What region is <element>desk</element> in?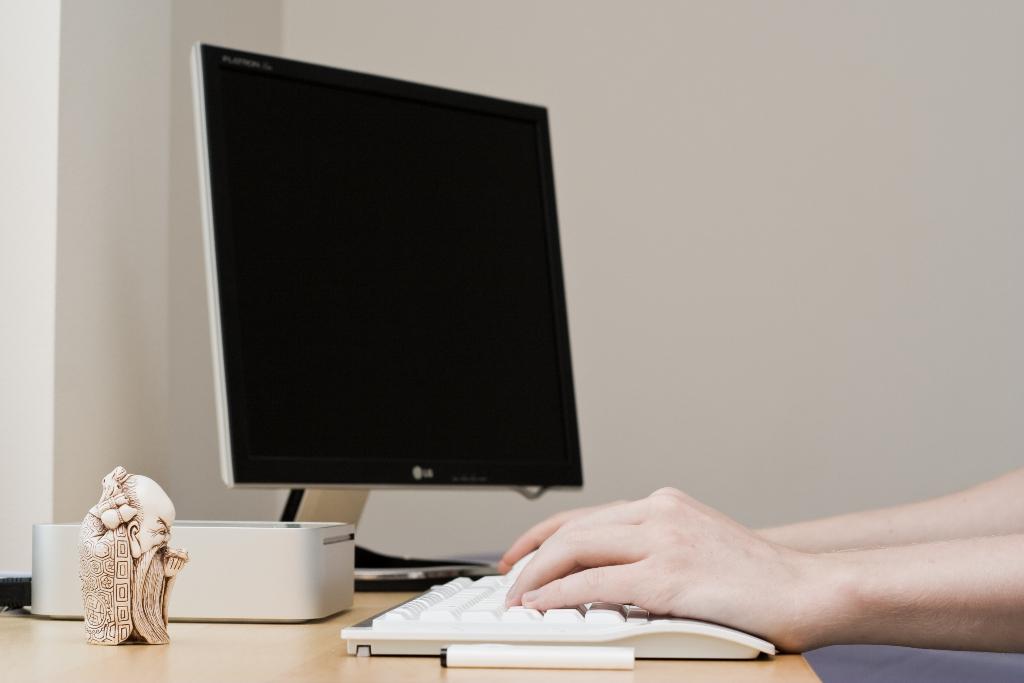
x1=1, y1=589, x2=820, y2=682.
